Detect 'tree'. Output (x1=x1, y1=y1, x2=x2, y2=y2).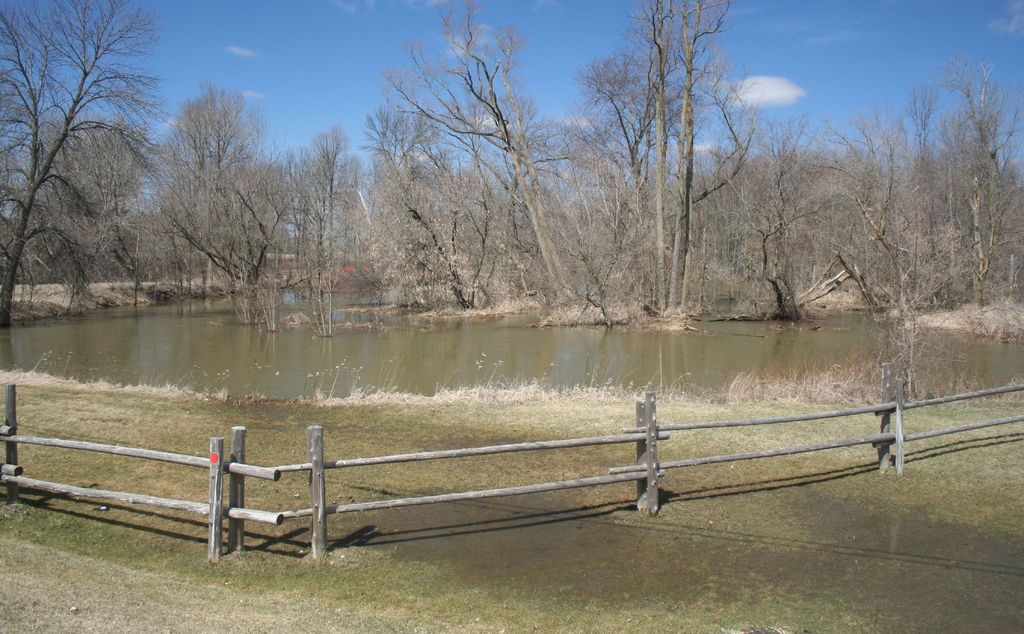
(x1=350, y1=85, x2=468, y2=310).
